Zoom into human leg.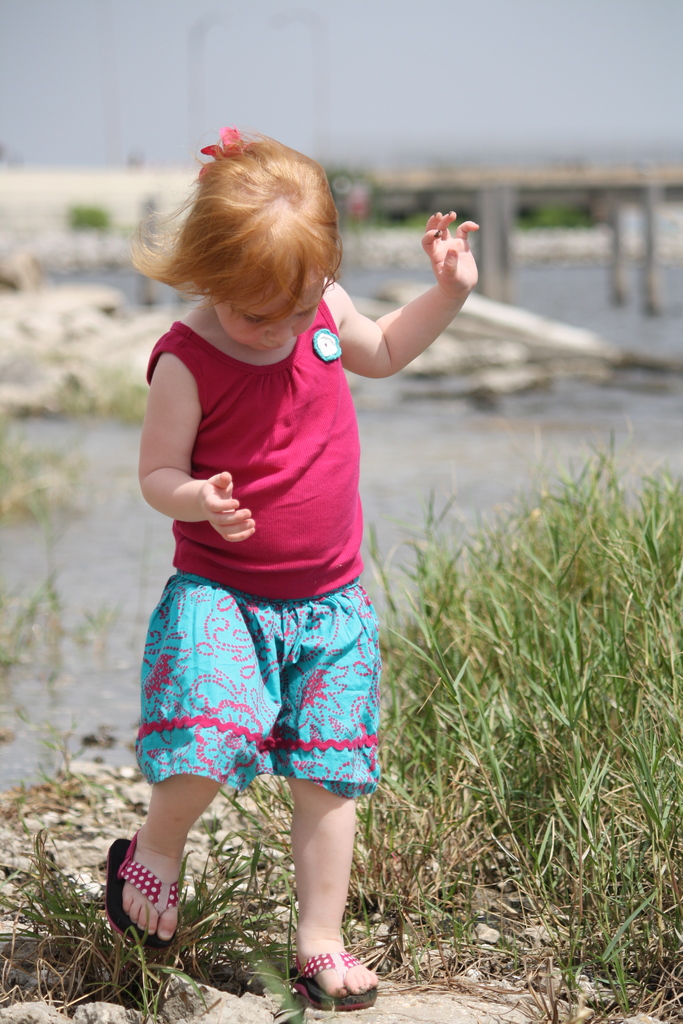
Zoom target: box=[272, 757, 379, 1023].
